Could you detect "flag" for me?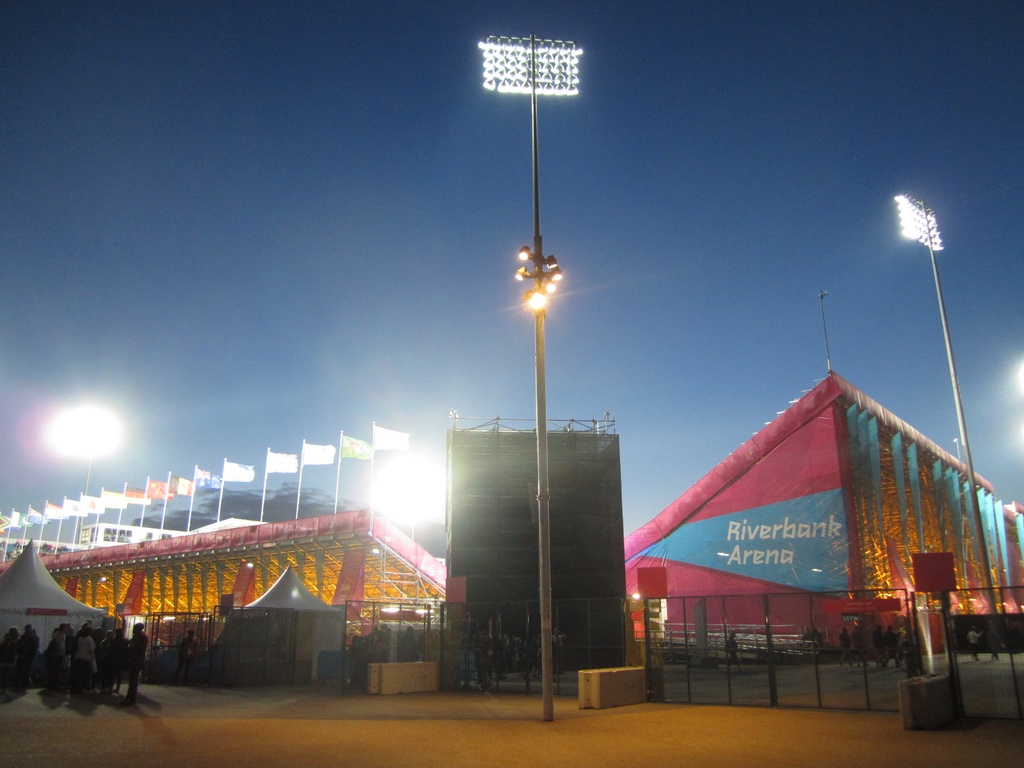
Detection result: x1=65, y1=498, x2=88, y2=519.
